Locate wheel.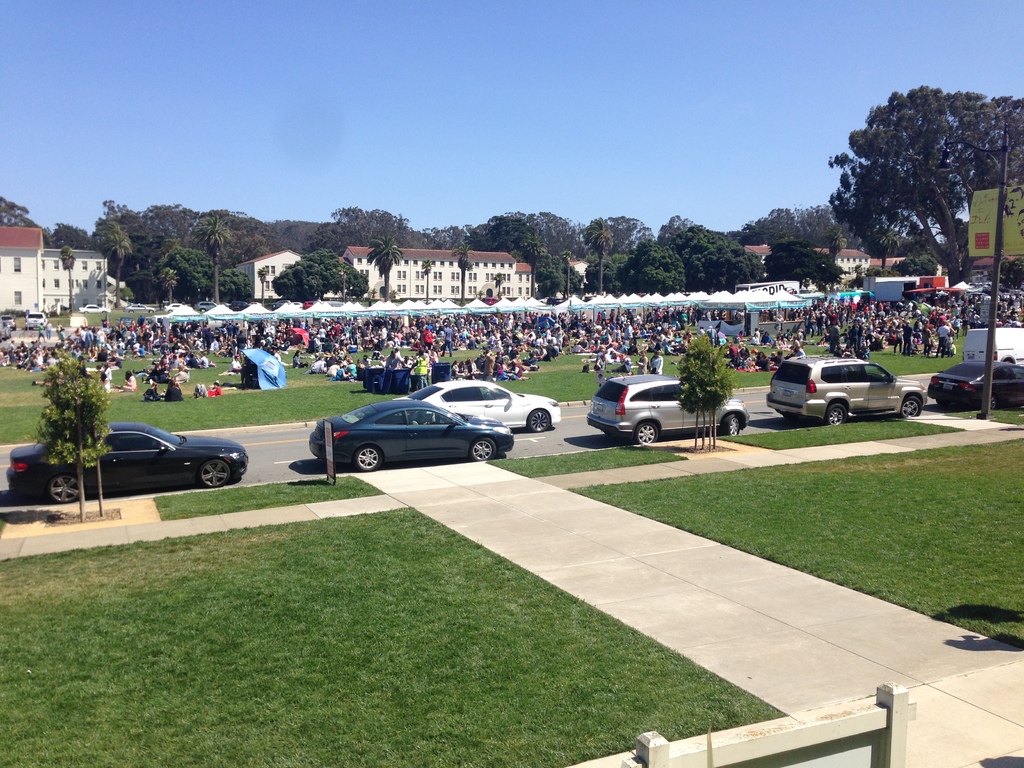
Bounding box: crop(49, 470, 81, 503).
